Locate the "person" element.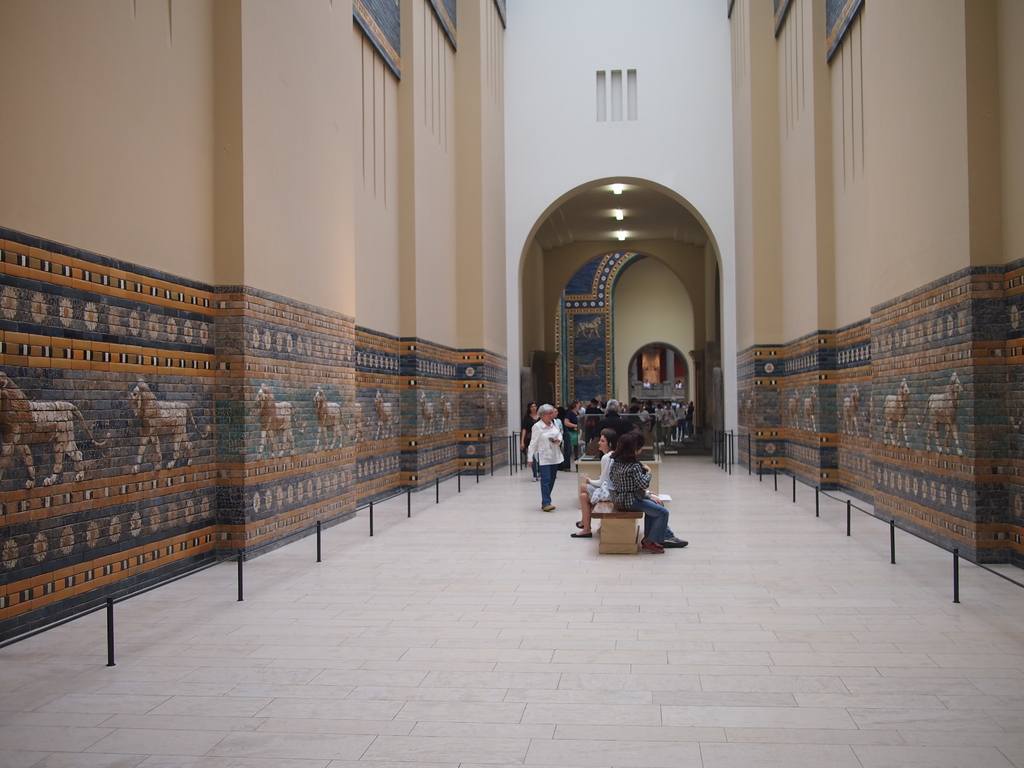
Element bbox: pyautogui.locateOnScreen(661, 399, 677, 442).
